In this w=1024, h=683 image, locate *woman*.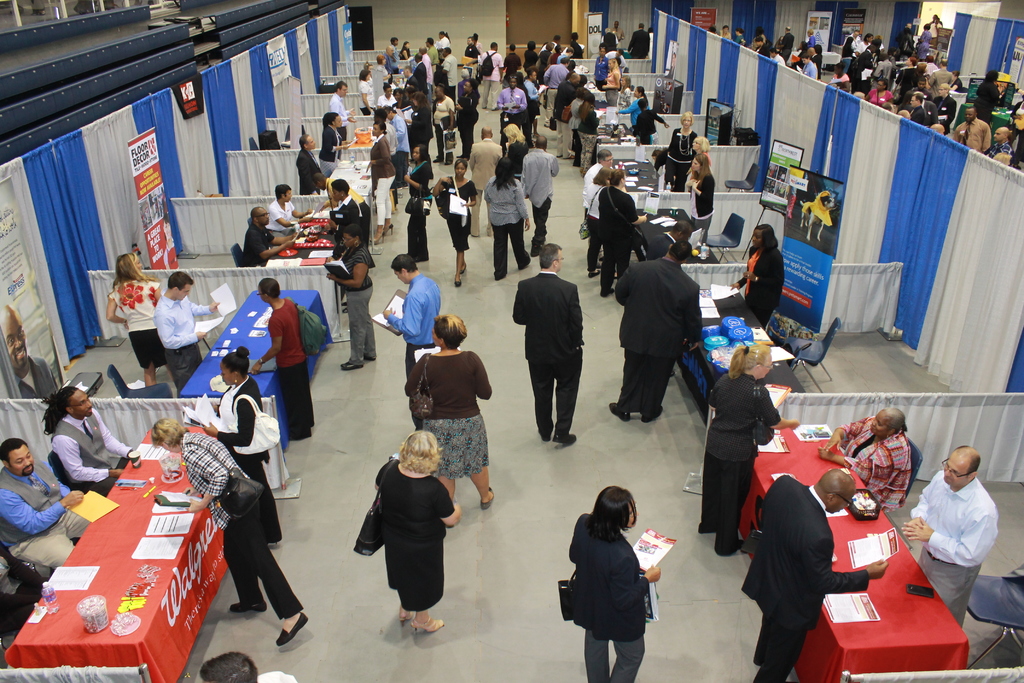
Bounding box: 371/421/461/636.
